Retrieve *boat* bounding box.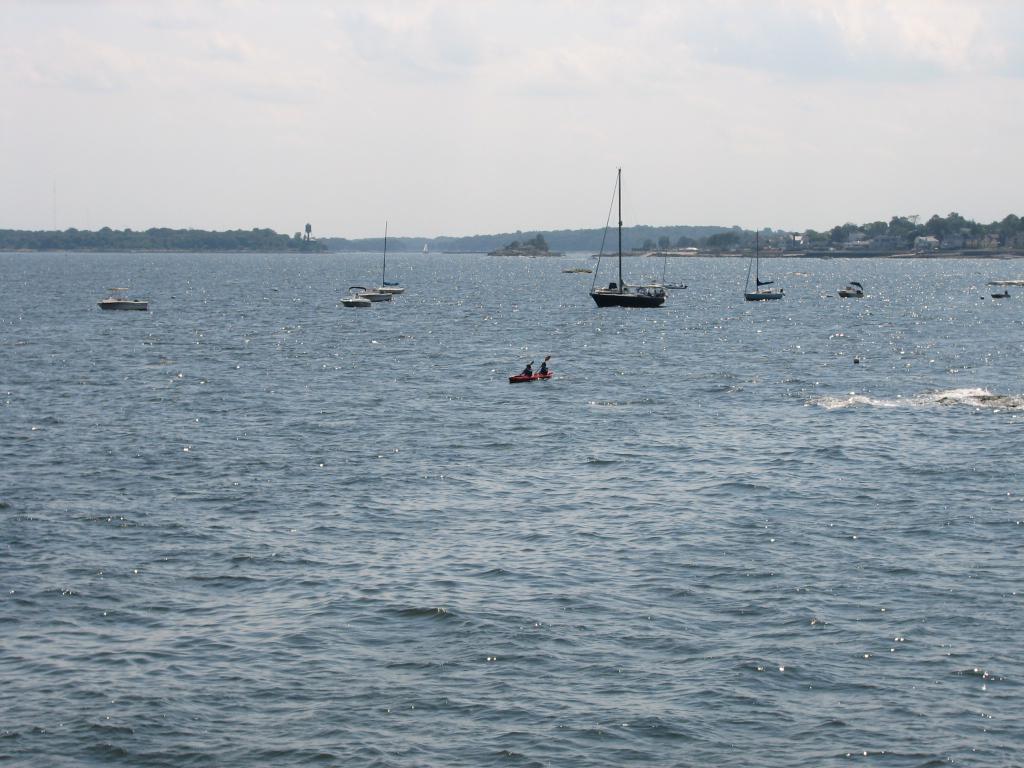
Bounding box: x1=837 y1=280 x2=865 y2=301.
